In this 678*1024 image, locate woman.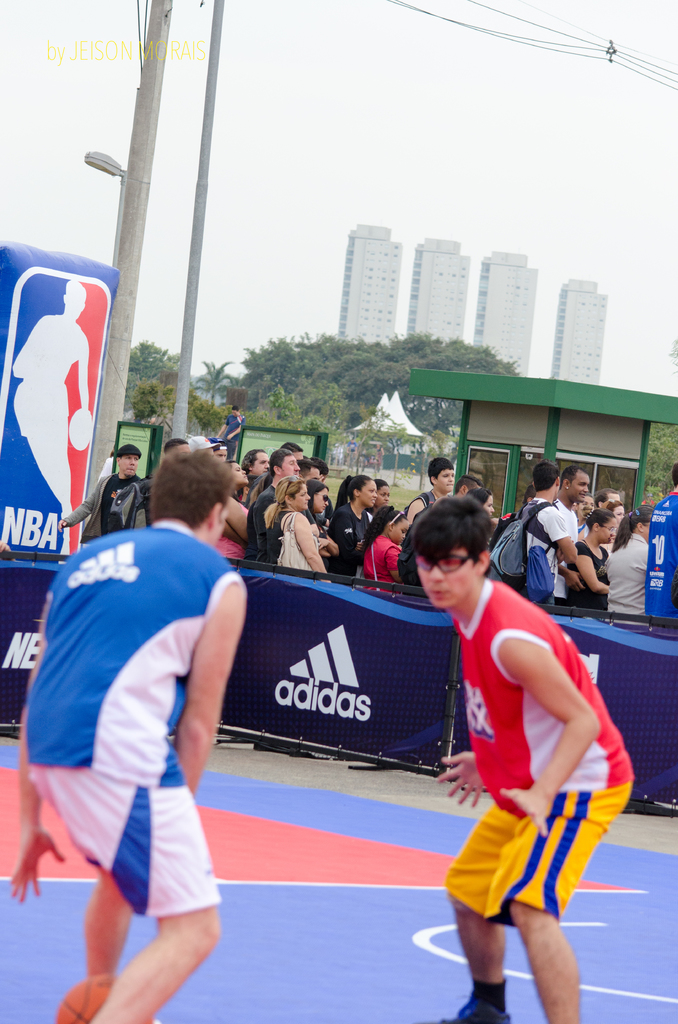
Bounding box: bbox=(563, 510, 613, 616).
